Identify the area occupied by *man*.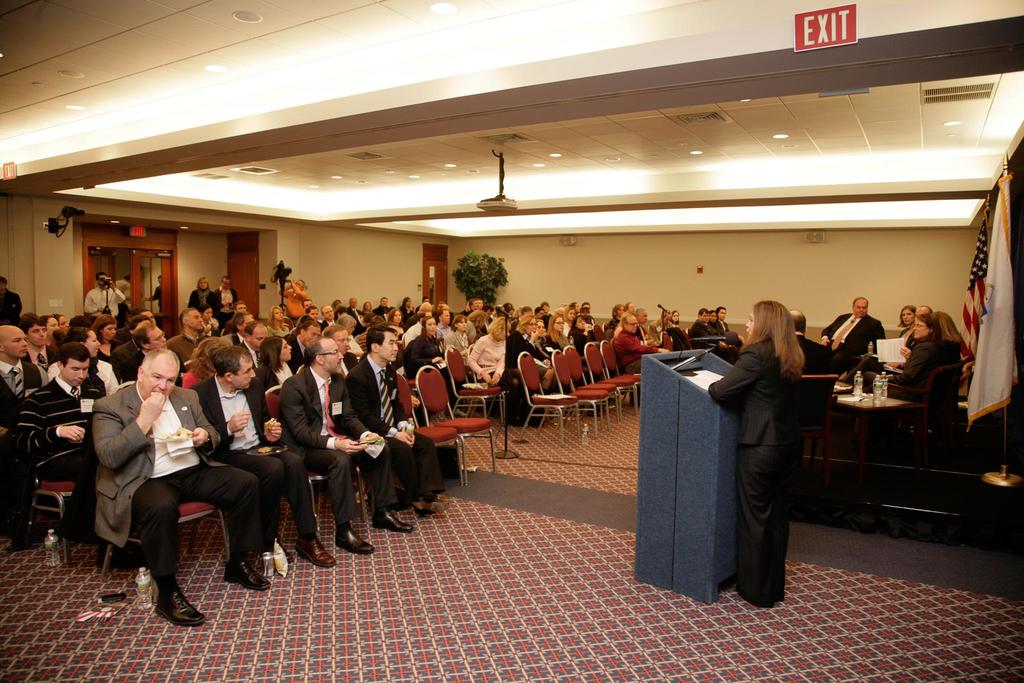
Area: 339/323/456/517.
